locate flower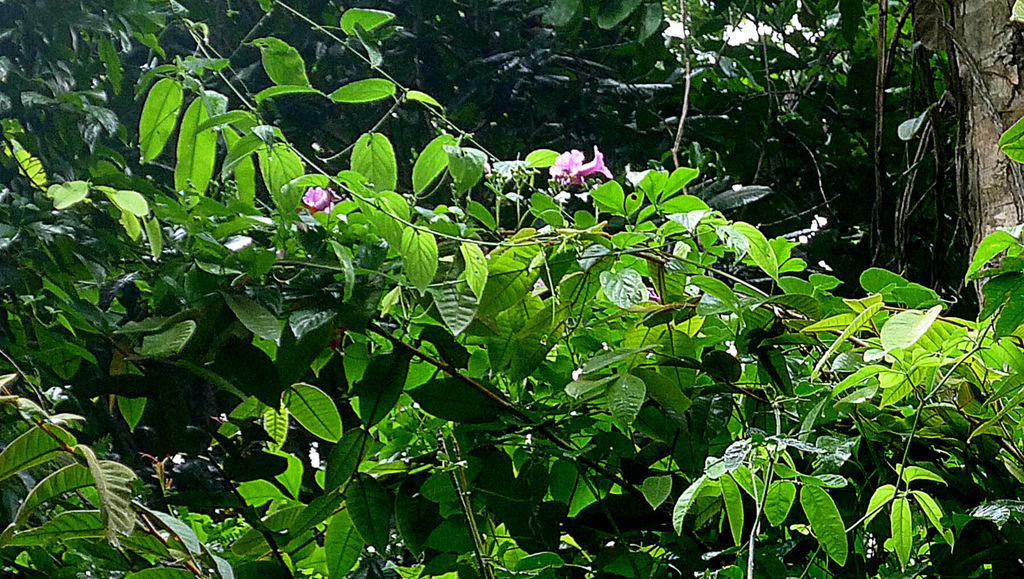
303:184:329:210
